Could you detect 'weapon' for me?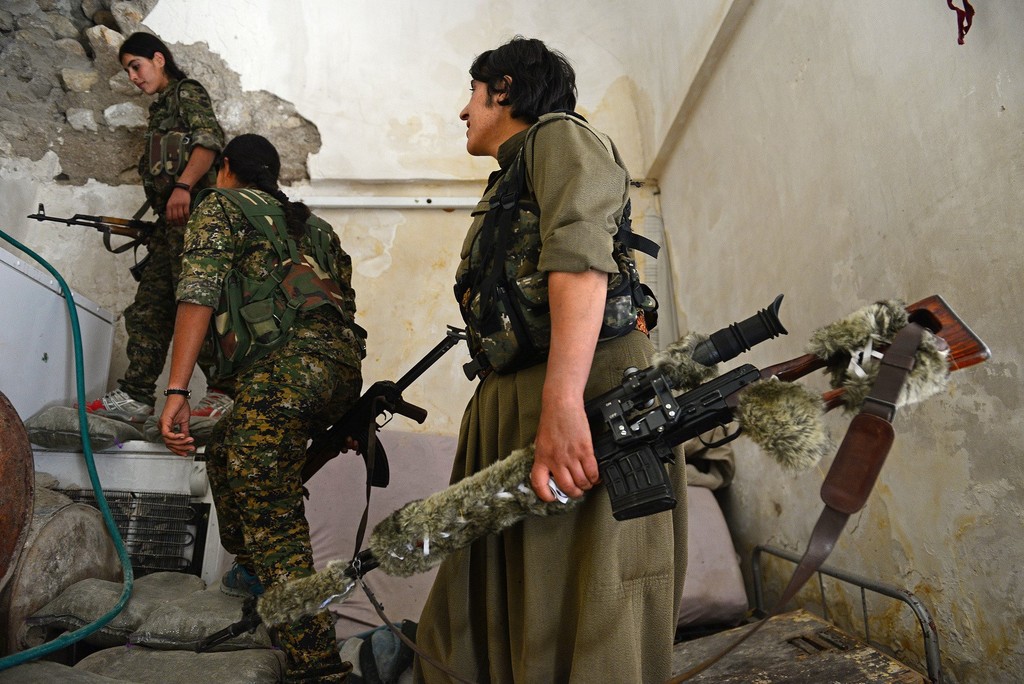
Detection result: {"x1": 196, "y1": 291, "x2": 934, "y2": 647}.
